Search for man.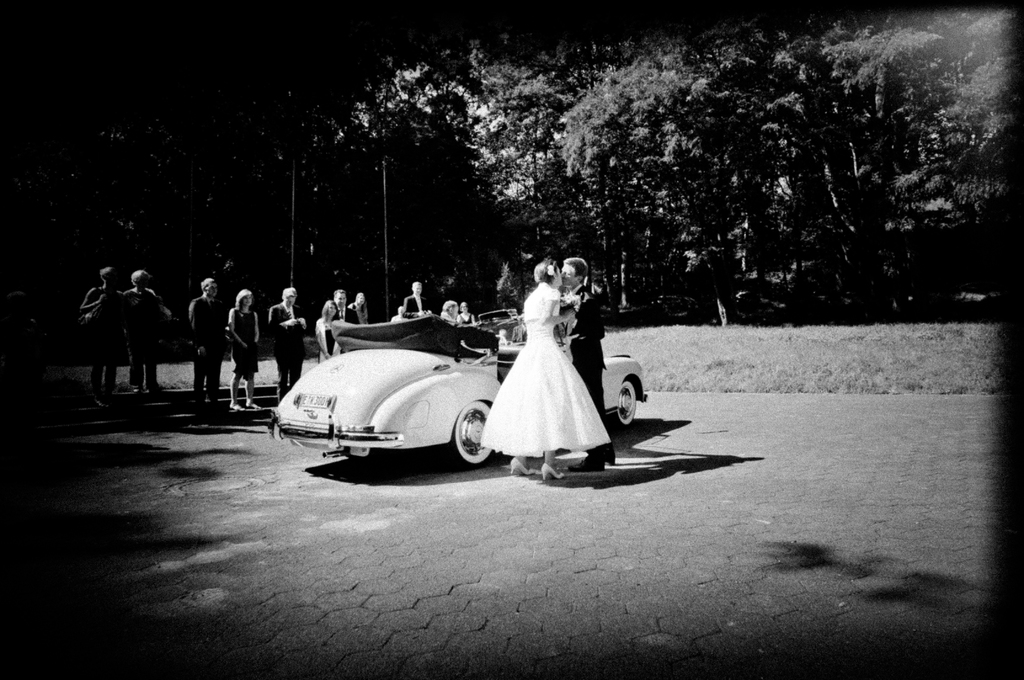
Found at locate(569, 248, 608, 467).
